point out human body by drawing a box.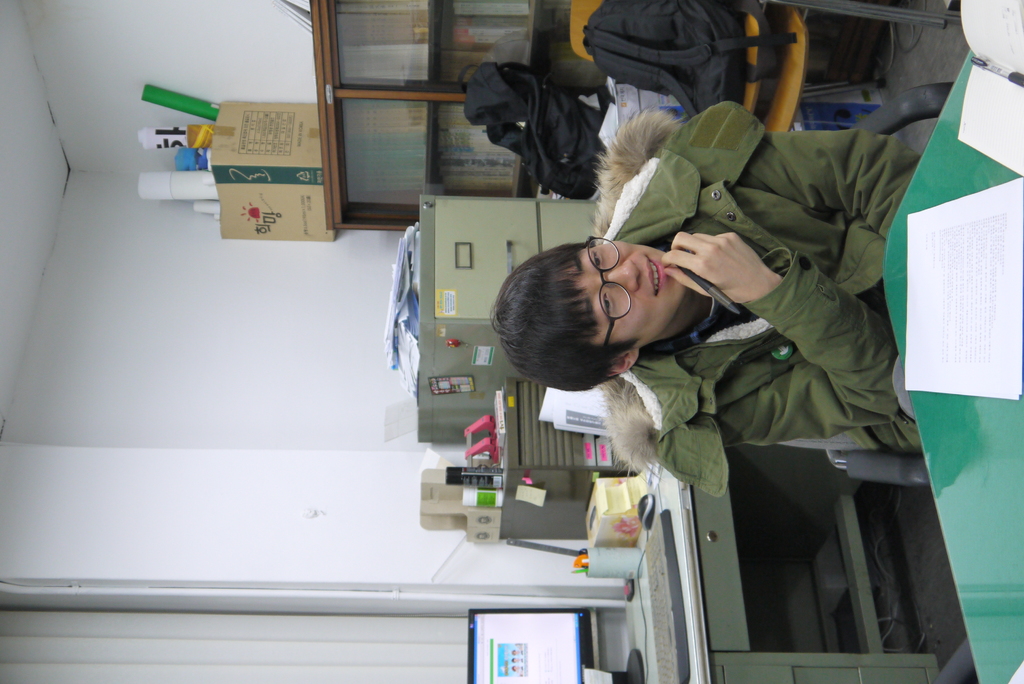
x1=564 y1=86 x2=932 y2=579.
